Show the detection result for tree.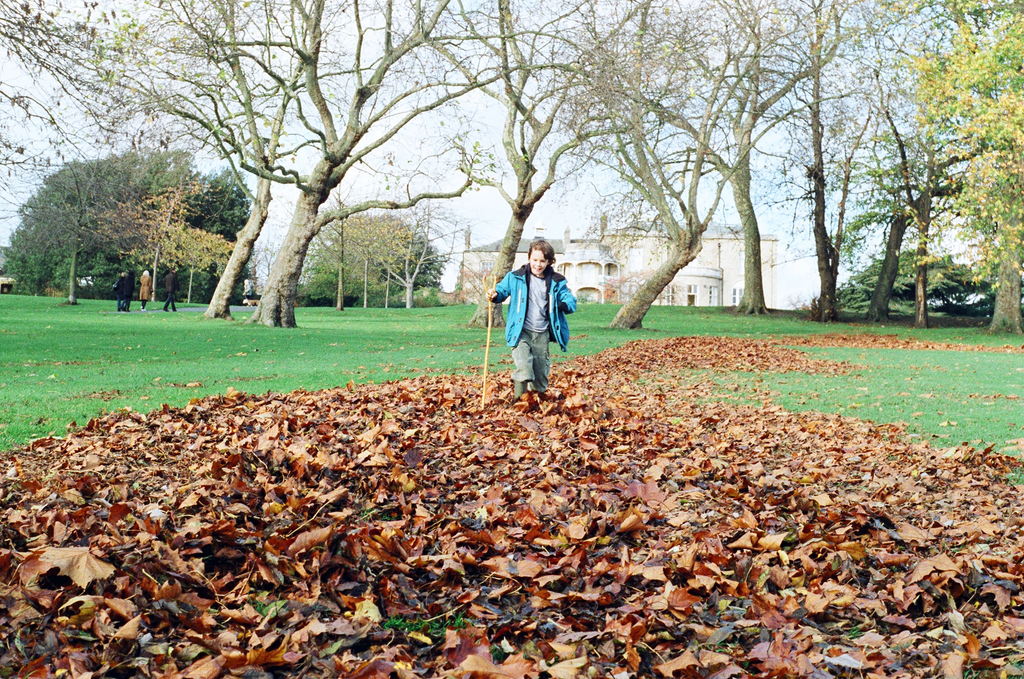
BBox(346, 0, 651, 354).
